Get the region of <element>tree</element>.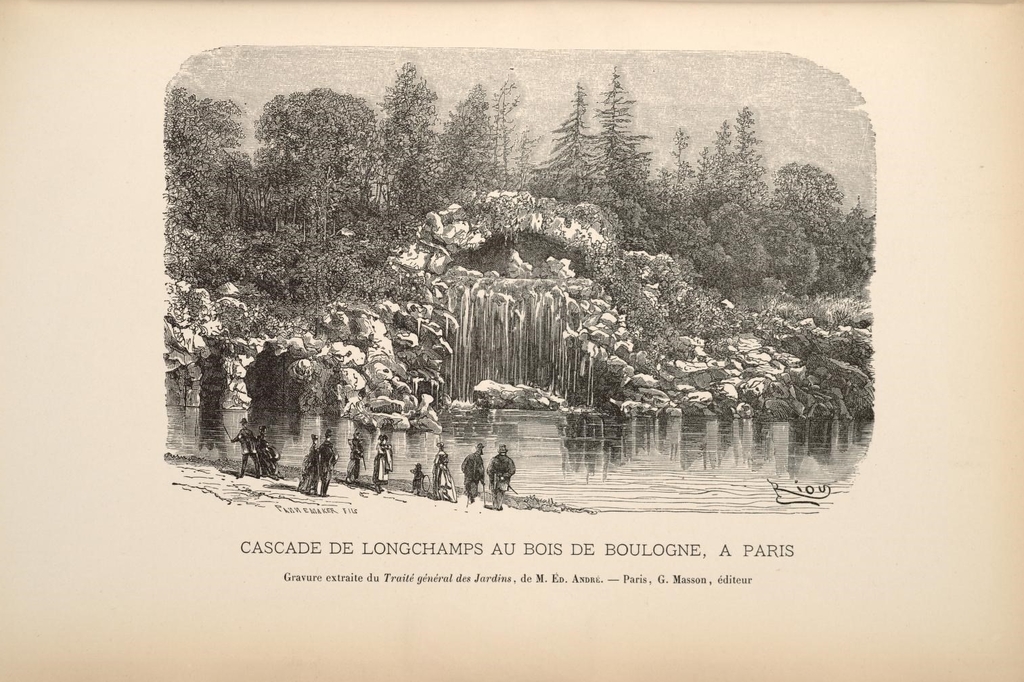
[left=772, top=160, right=848, bottom=214].
